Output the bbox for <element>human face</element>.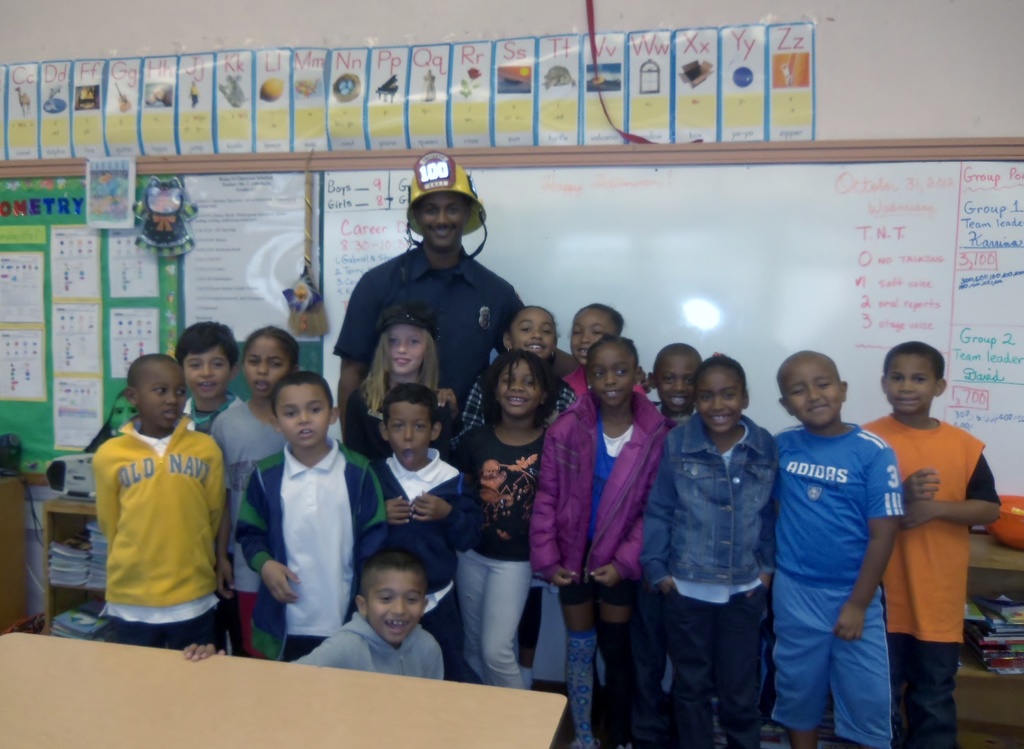
locate(781, 356, 845, 426).
